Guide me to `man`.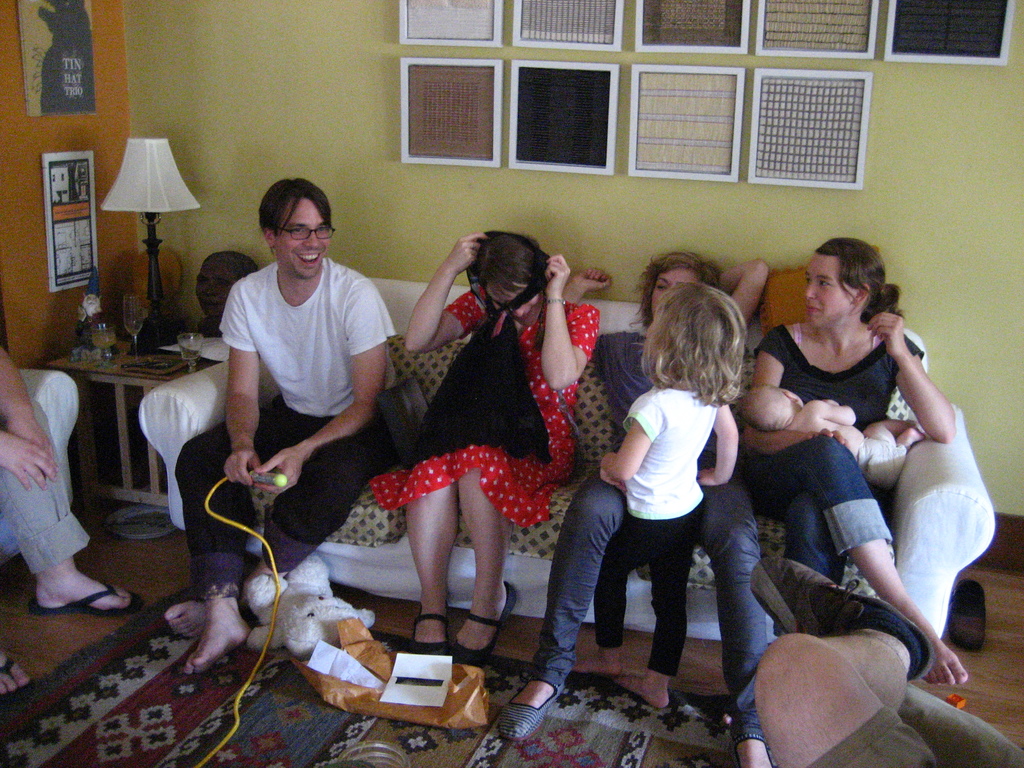
Guidance: (163, 175, 396, 673).
